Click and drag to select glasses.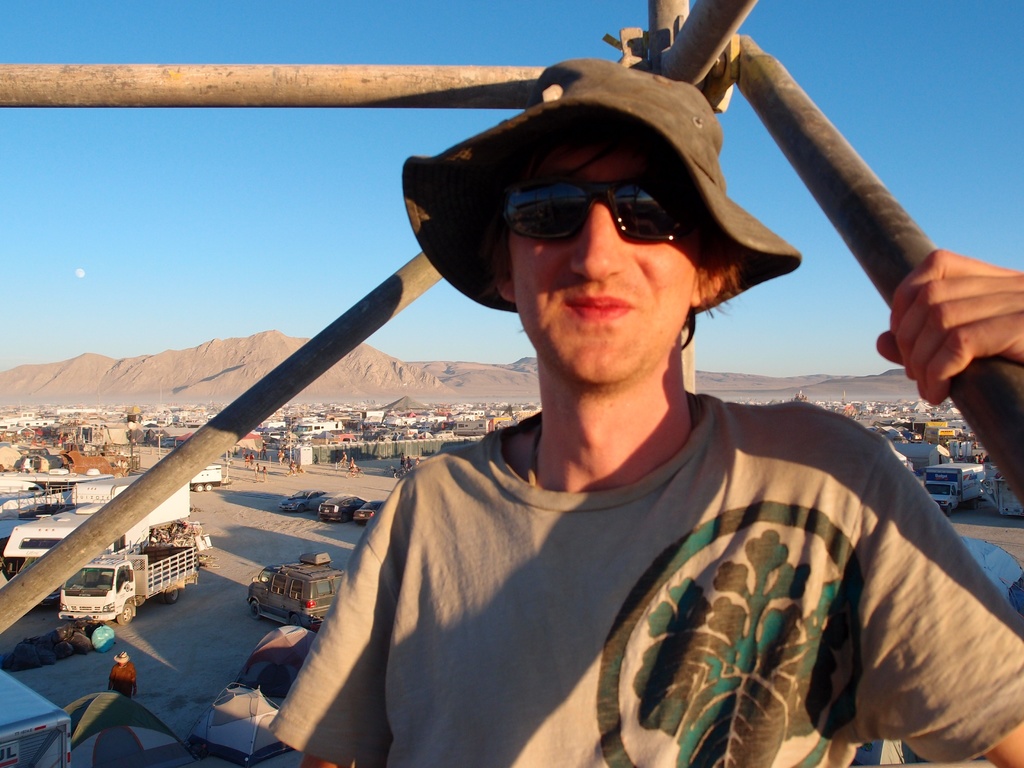
Selection: pyautogui.locateOnScreen(499, 182, 707, 255).
